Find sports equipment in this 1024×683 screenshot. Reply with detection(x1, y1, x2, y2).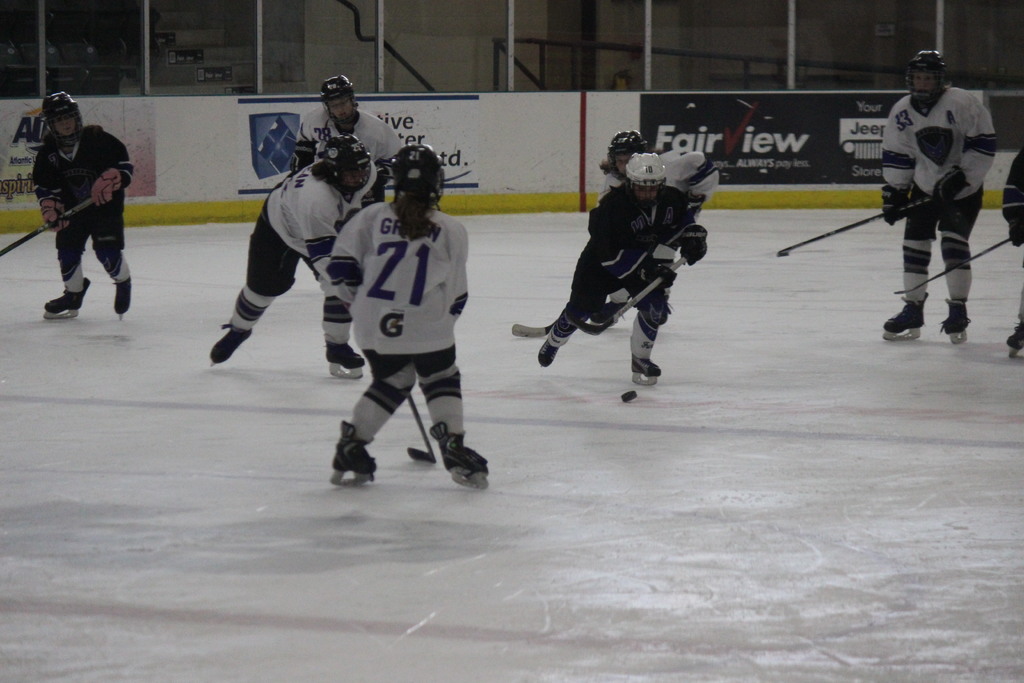
detection(782, 192, 931, 254).
